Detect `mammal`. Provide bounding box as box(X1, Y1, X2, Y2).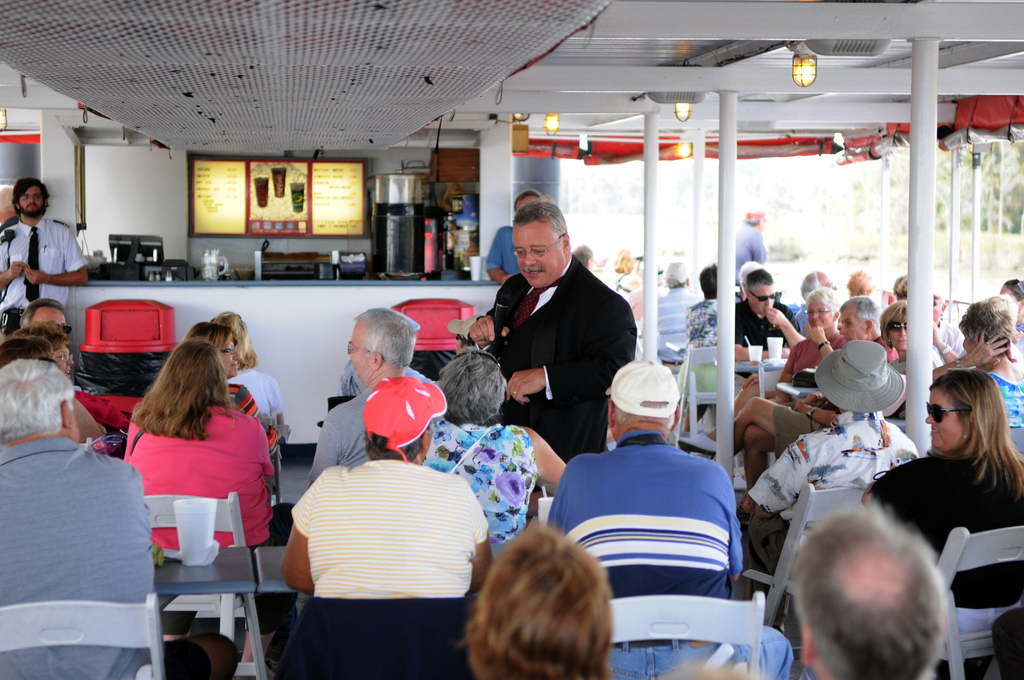
box(735, 264, 802, 360).
